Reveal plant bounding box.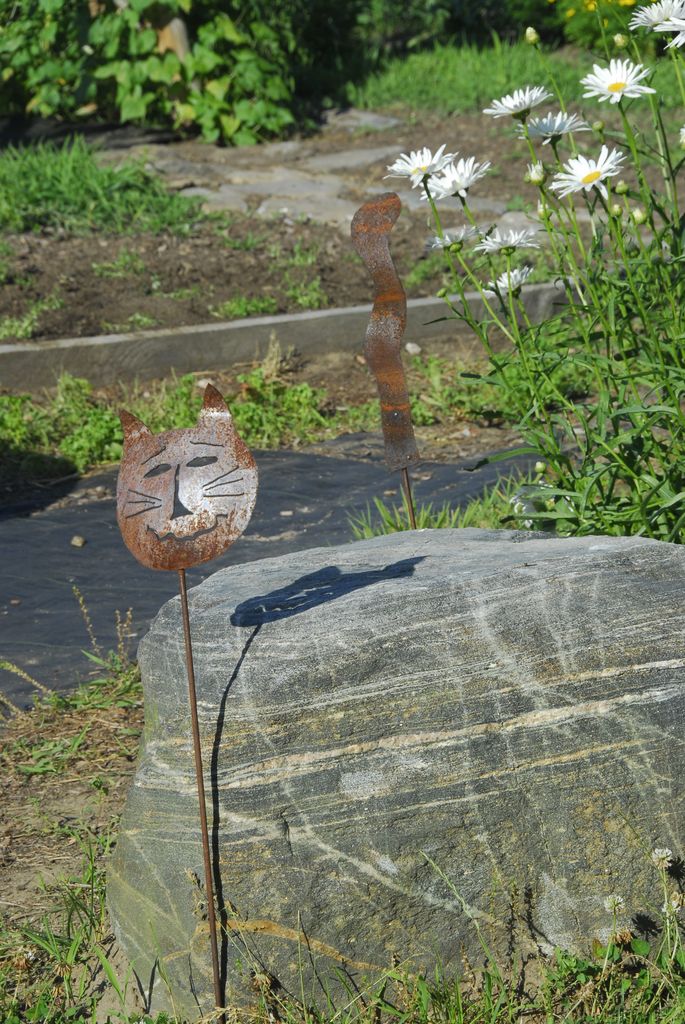
Revealed: l=0, t=593, r=684, b=1023.
